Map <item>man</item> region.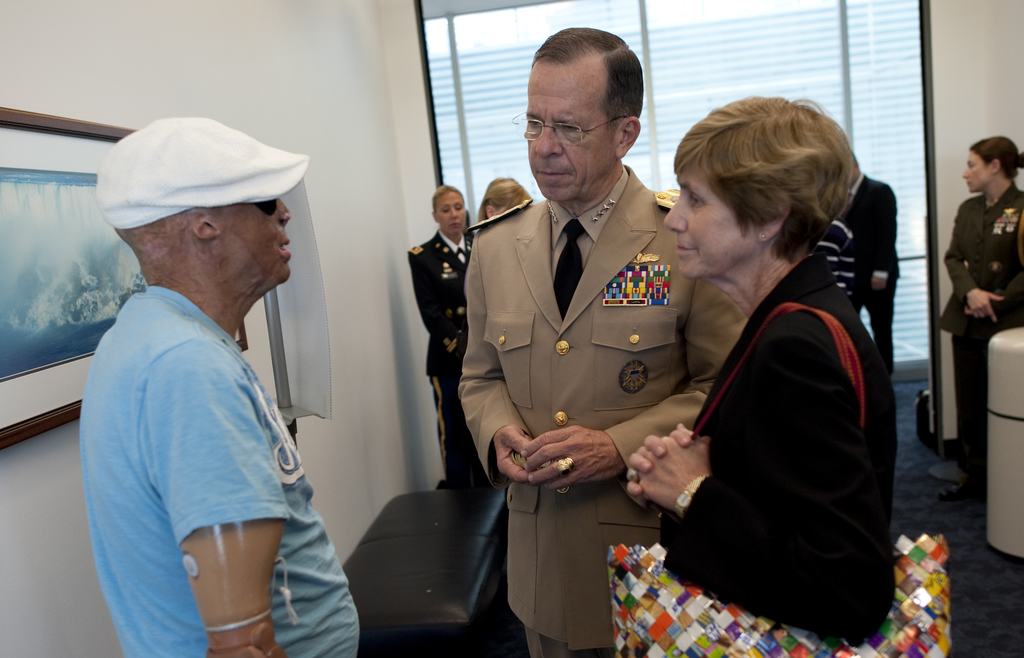
Mapped to 76 86 338 657.
